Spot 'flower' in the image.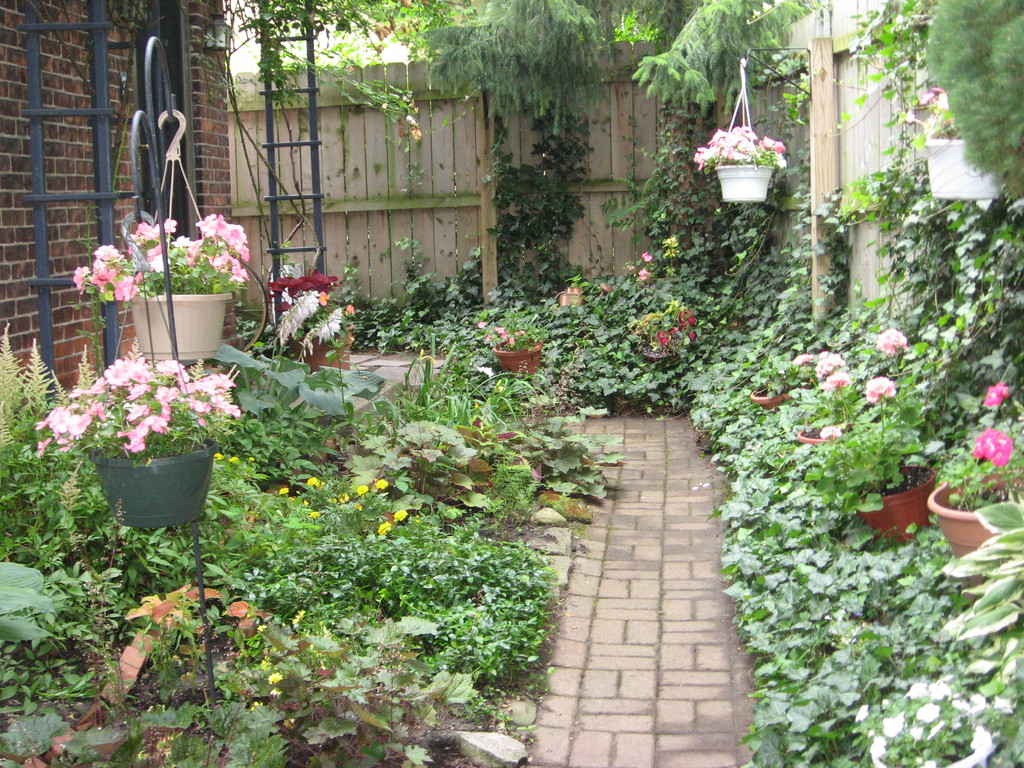
'flower' found at Rect(969, 420, 1011, 466).
